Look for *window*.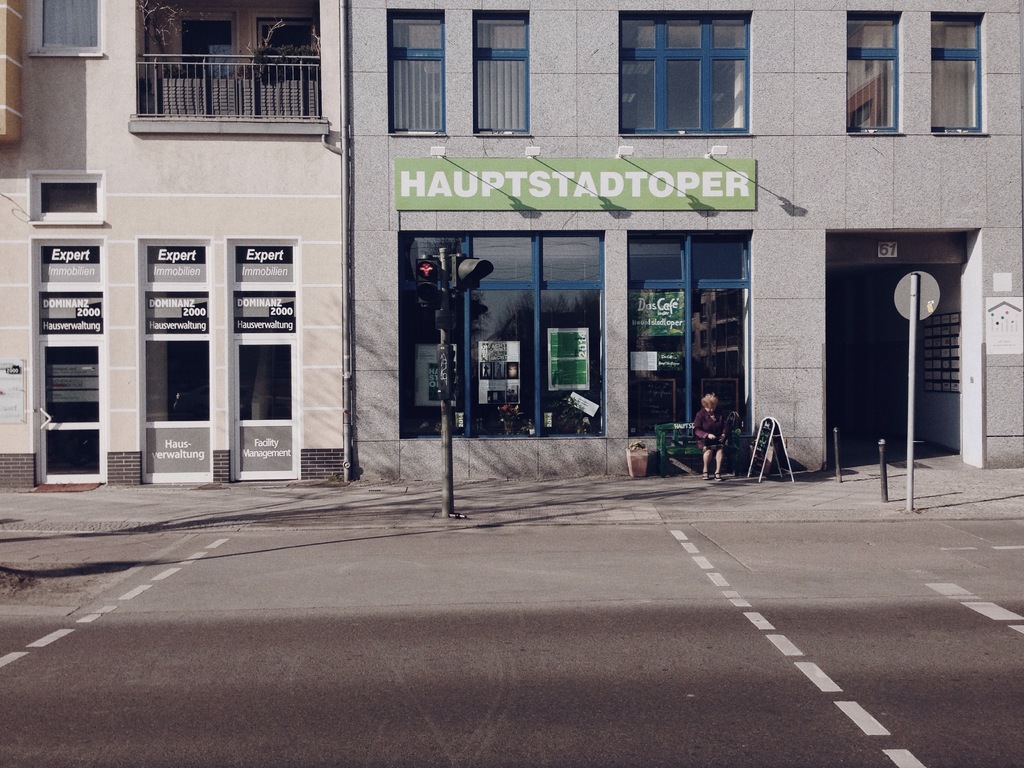
Found: [left=388, top=11, right=449, bottom=138].
